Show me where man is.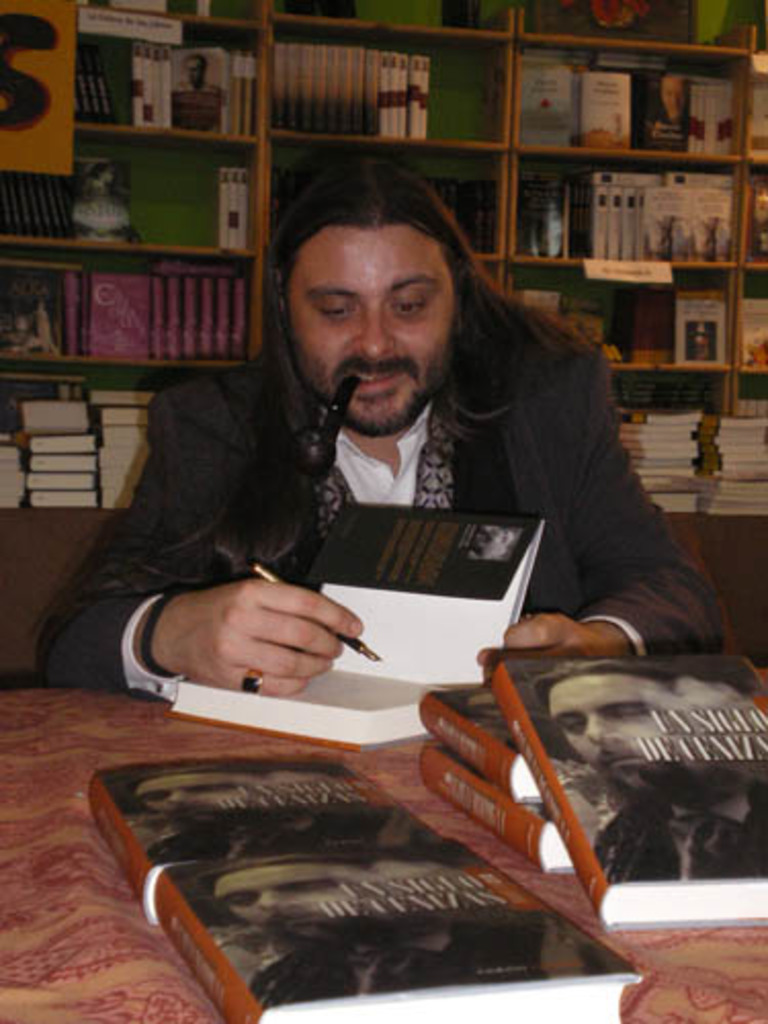
man is at (655, 78, 692, 129).
